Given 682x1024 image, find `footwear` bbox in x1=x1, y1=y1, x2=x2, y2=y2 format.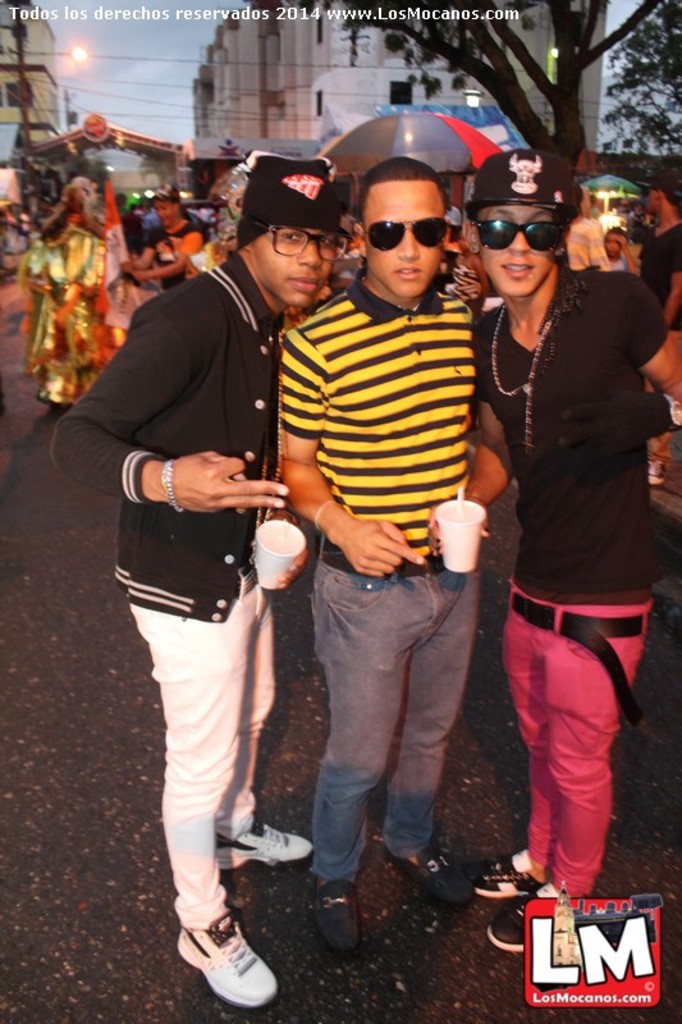
x1=379, y1=836, x2=467, y2=890.
